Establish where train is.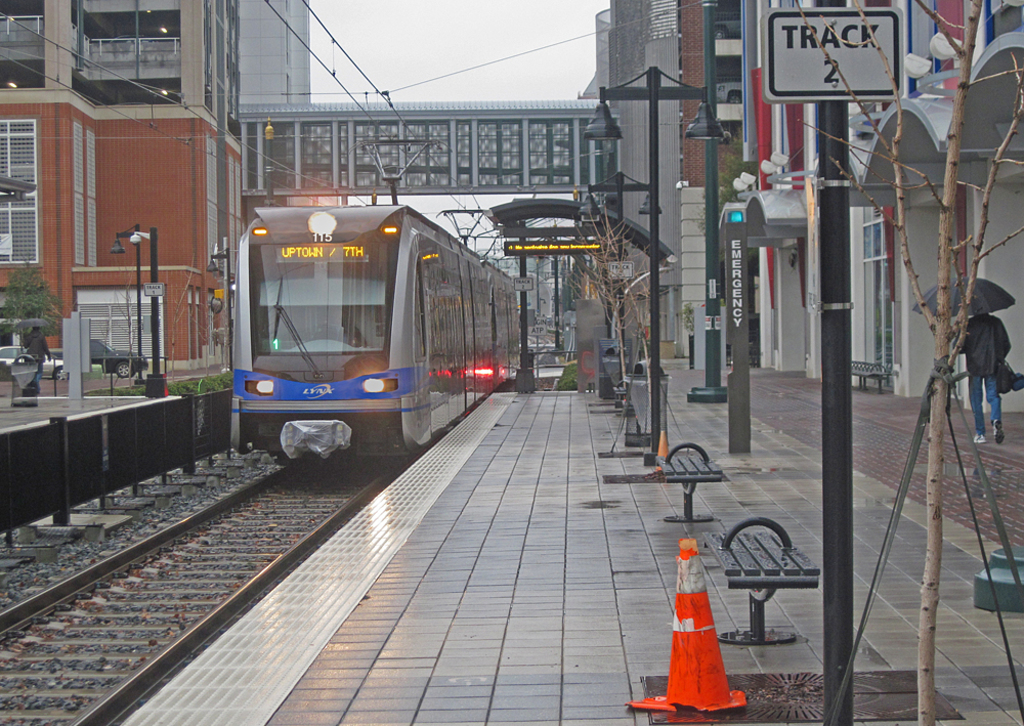
Established at <bbox>230, 140, 519, 459</bbox>.
